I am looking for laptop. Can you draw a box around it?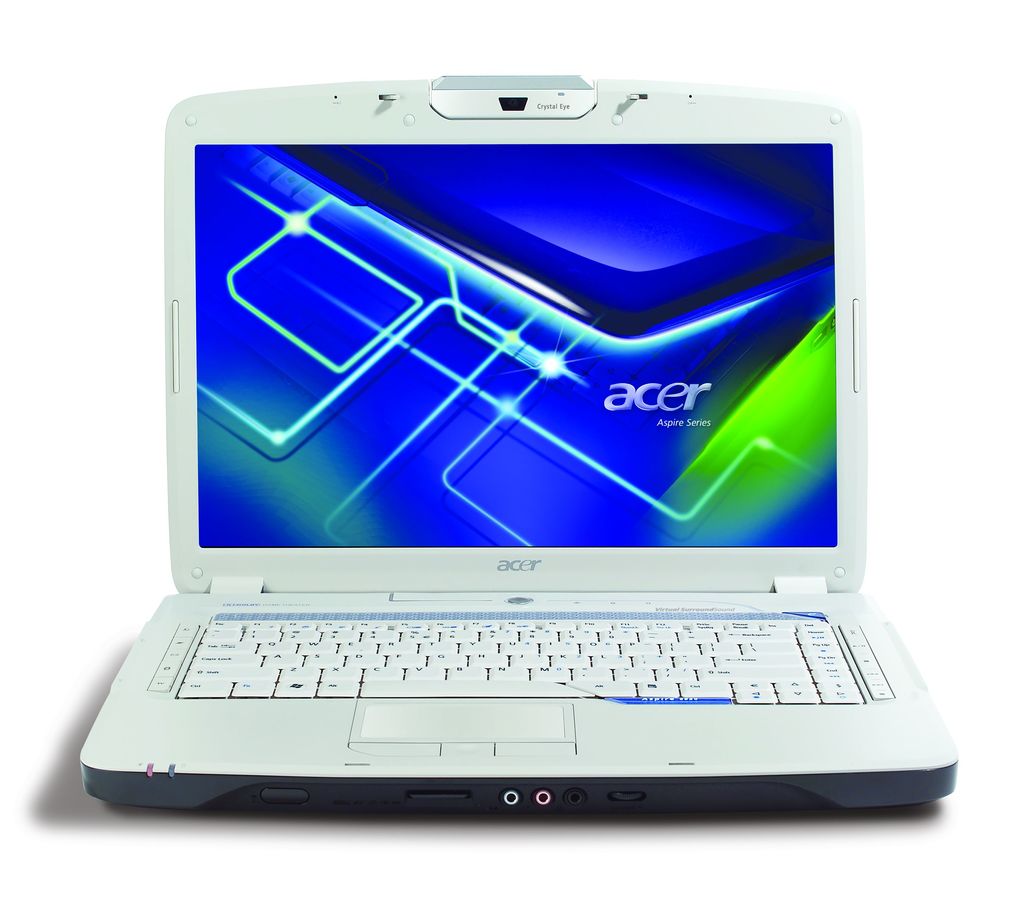
Sure, the bounding box is 47,68,982,832.
